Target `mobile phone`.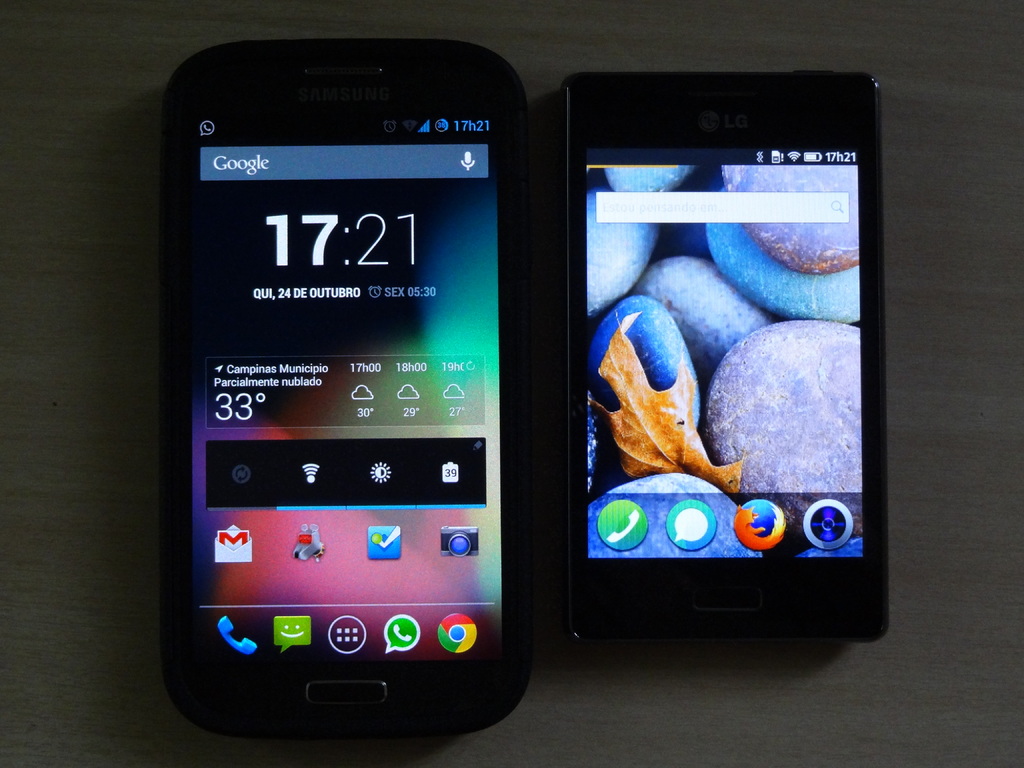
Target region: box(157, 35, 534, 767).
